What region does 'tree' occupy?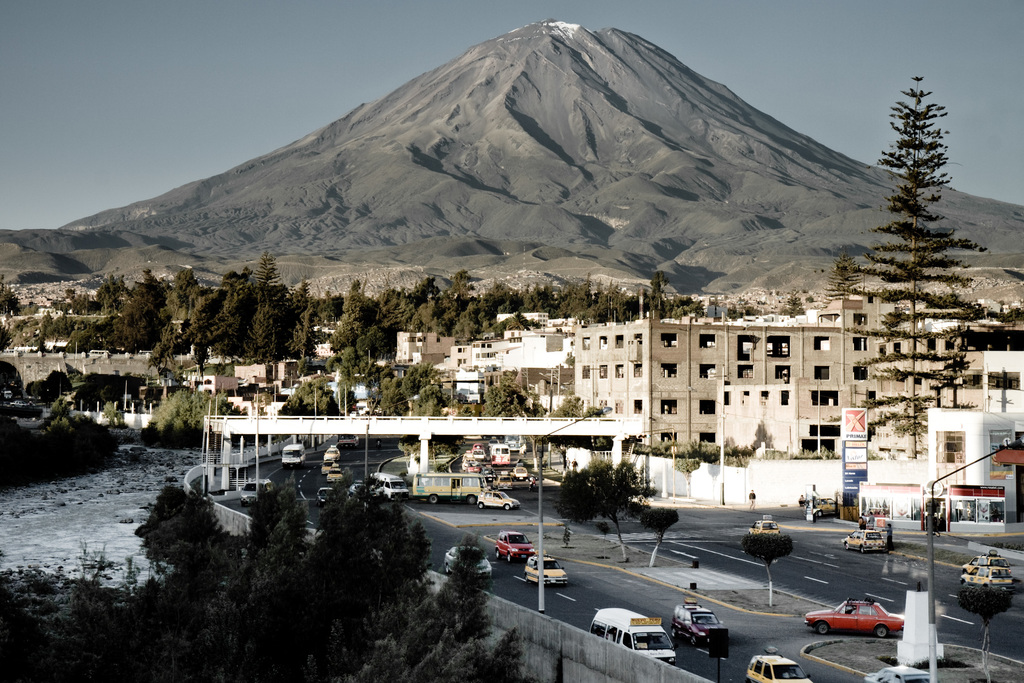
locate(606, 265, 694, 327).
